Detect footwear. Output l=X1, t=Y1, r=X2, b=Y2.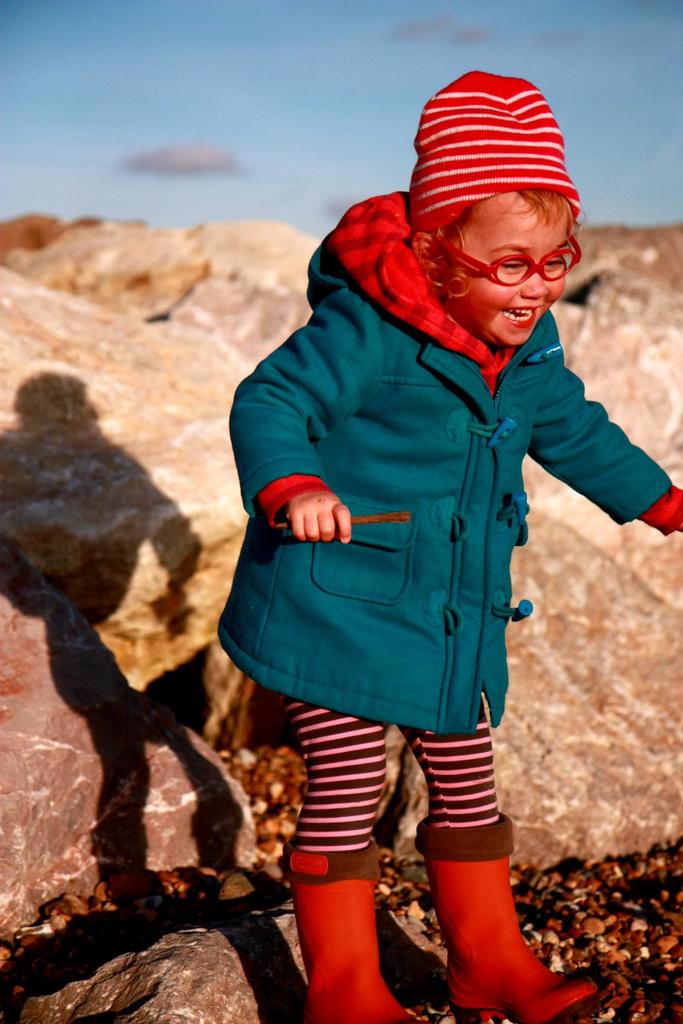
l=409, t=814, r=604, b=1022.
